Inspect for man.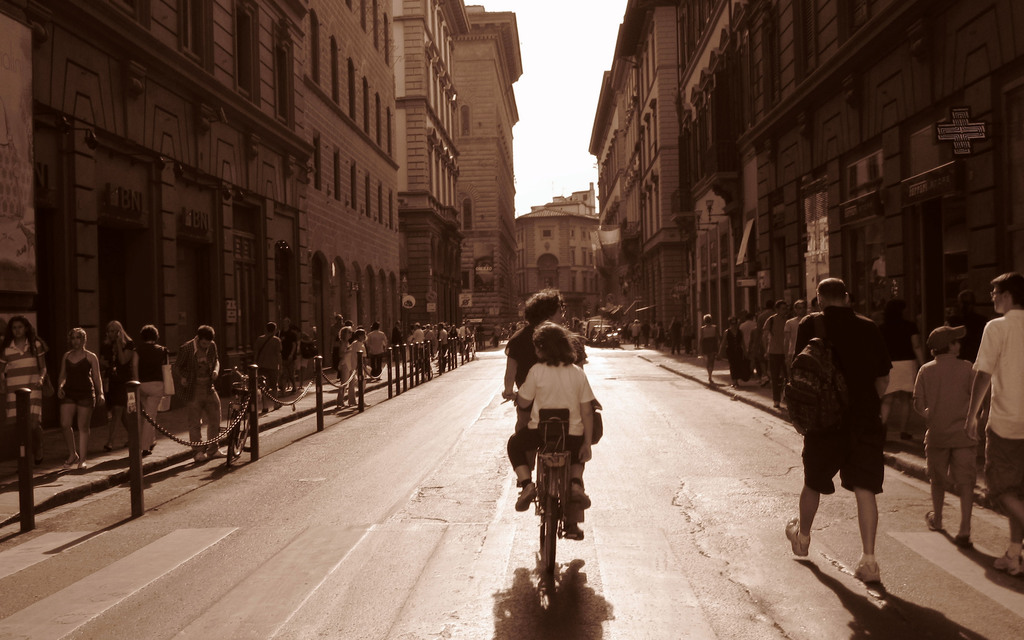
Inspection: bbox(390, 320, 403, 358).
